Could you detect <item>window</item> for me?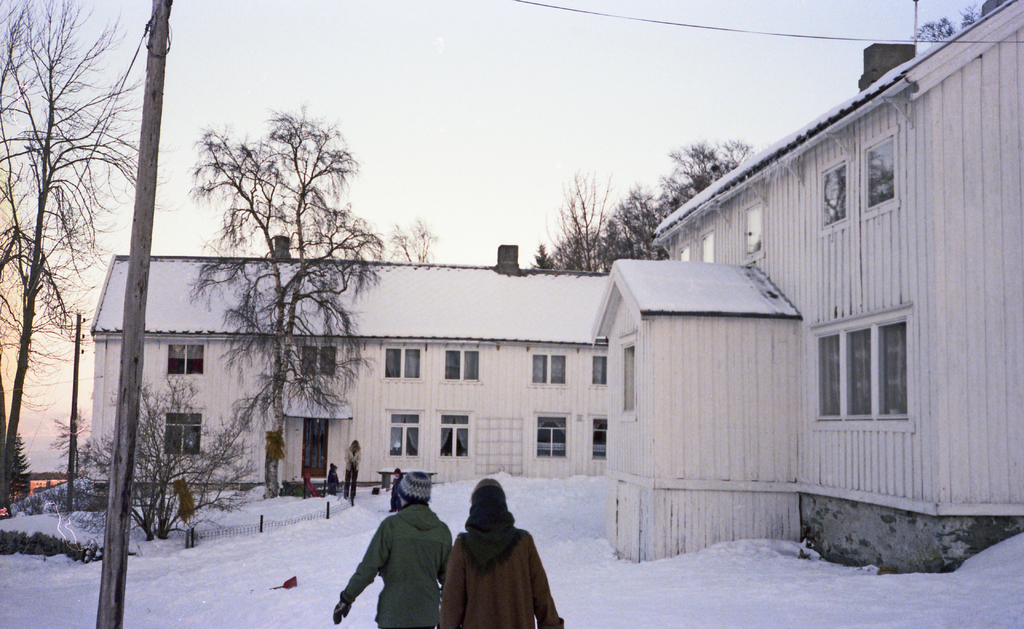
Detection result: [x1=530, y1=348, x2=572, y2=387].
